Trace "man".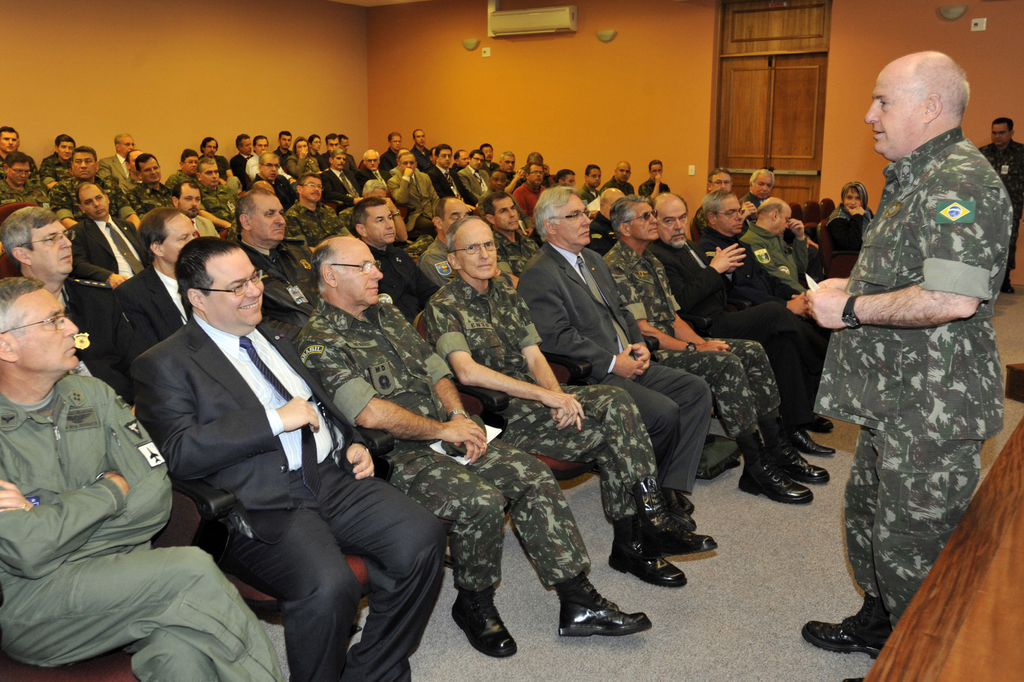
Traced to region(477, 194, 552, 290).
